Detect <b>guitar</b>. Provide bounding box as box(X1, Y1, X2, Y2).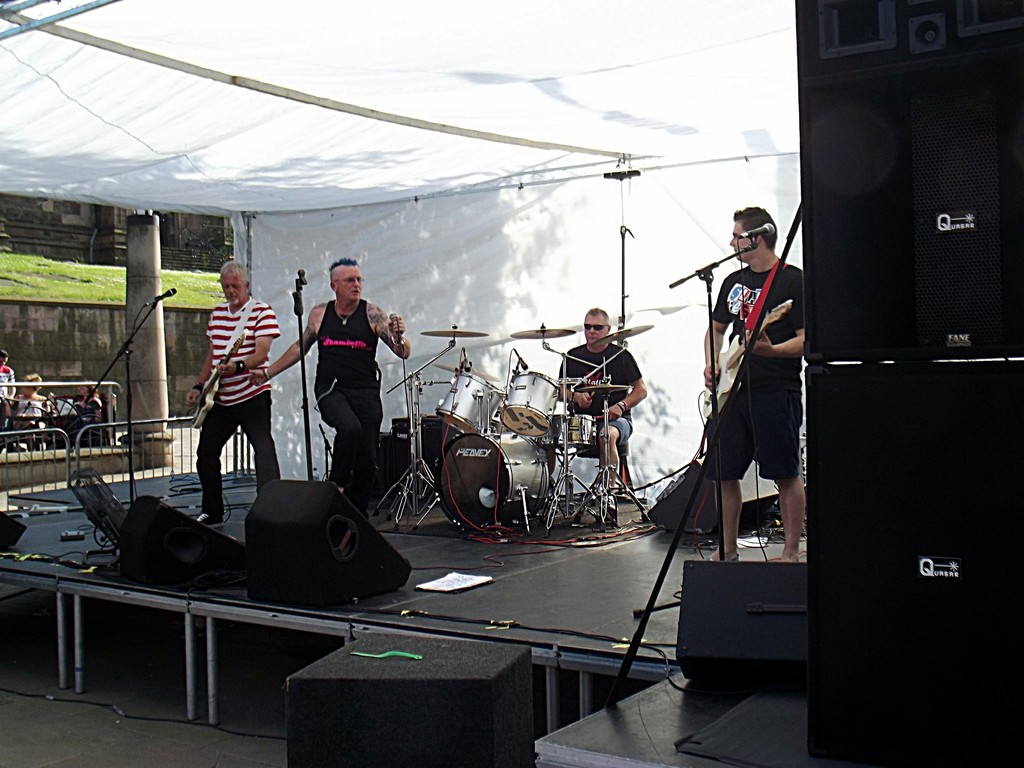
box(180, 333, 255, 426).
